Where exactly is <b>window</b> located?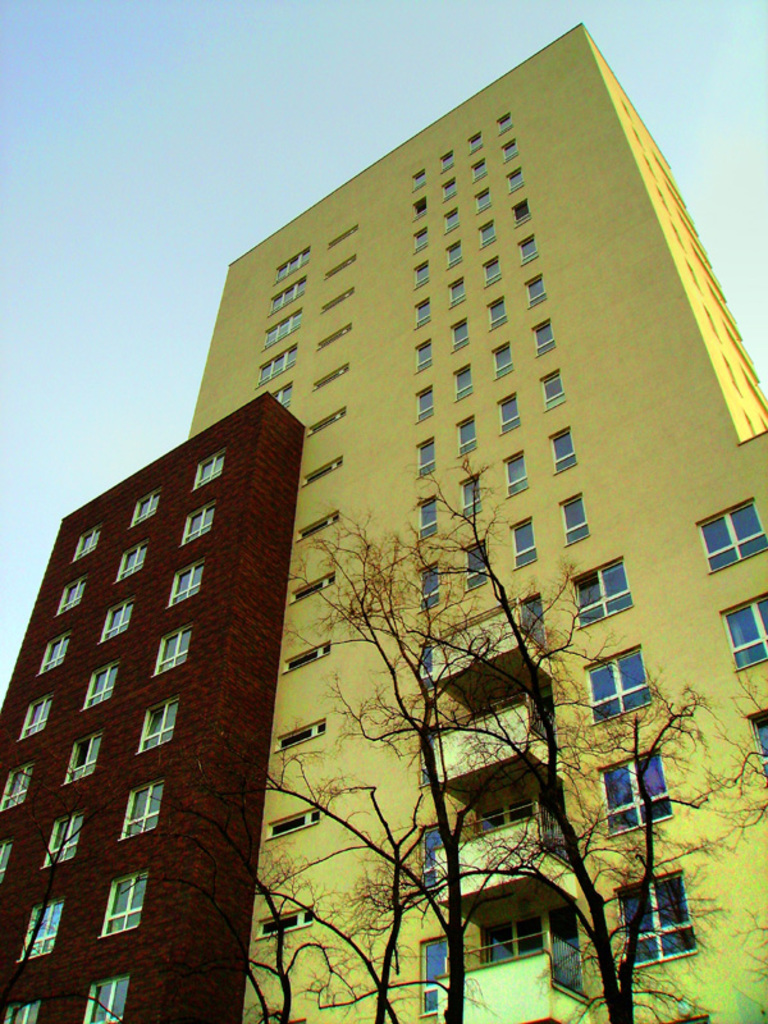
Its bounding box is box(573, 561, 639, 632).
